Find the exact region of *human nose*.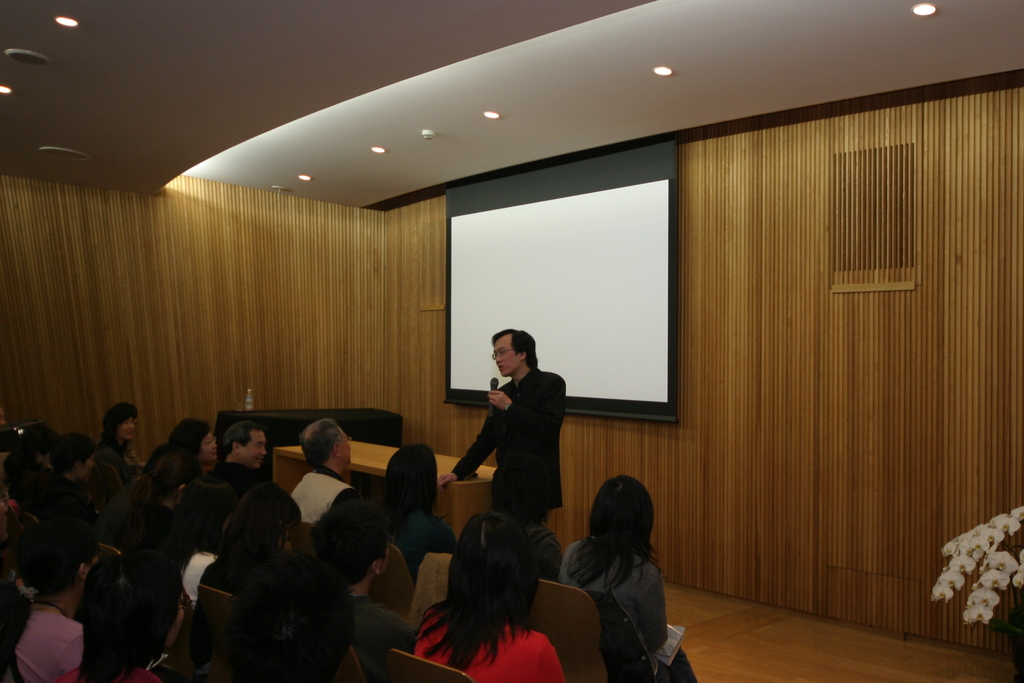
Exact region: 259, 447, 268, 457.
